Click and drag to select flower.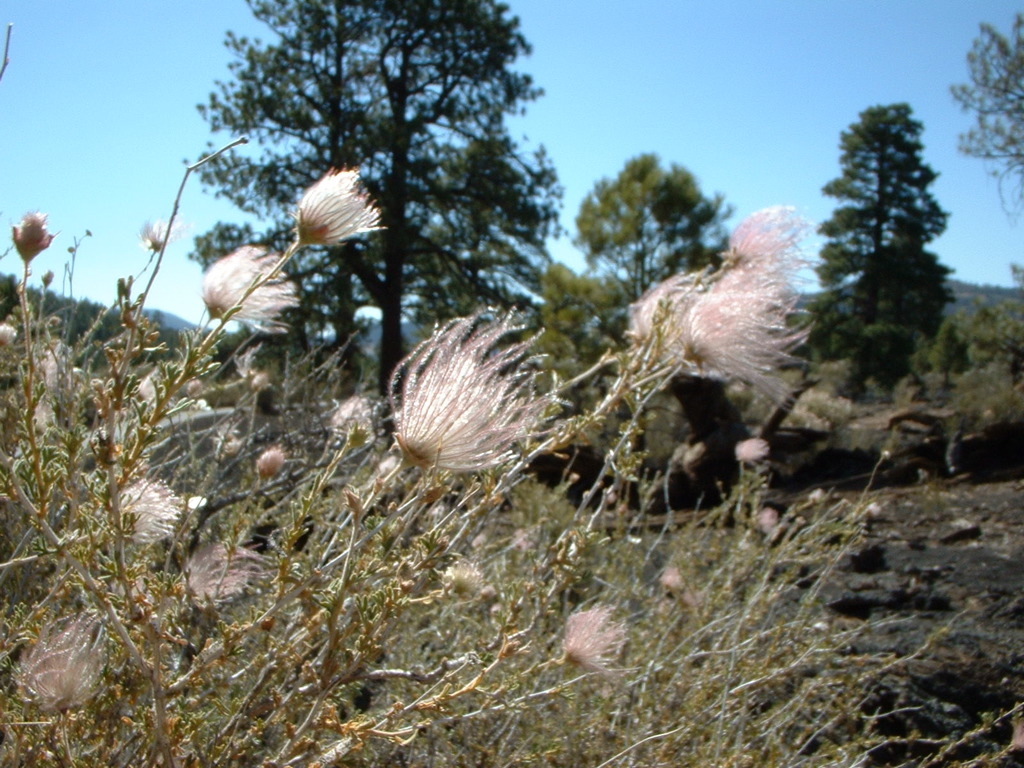
Selection: <region>400, 273, 556, 503</region>.
